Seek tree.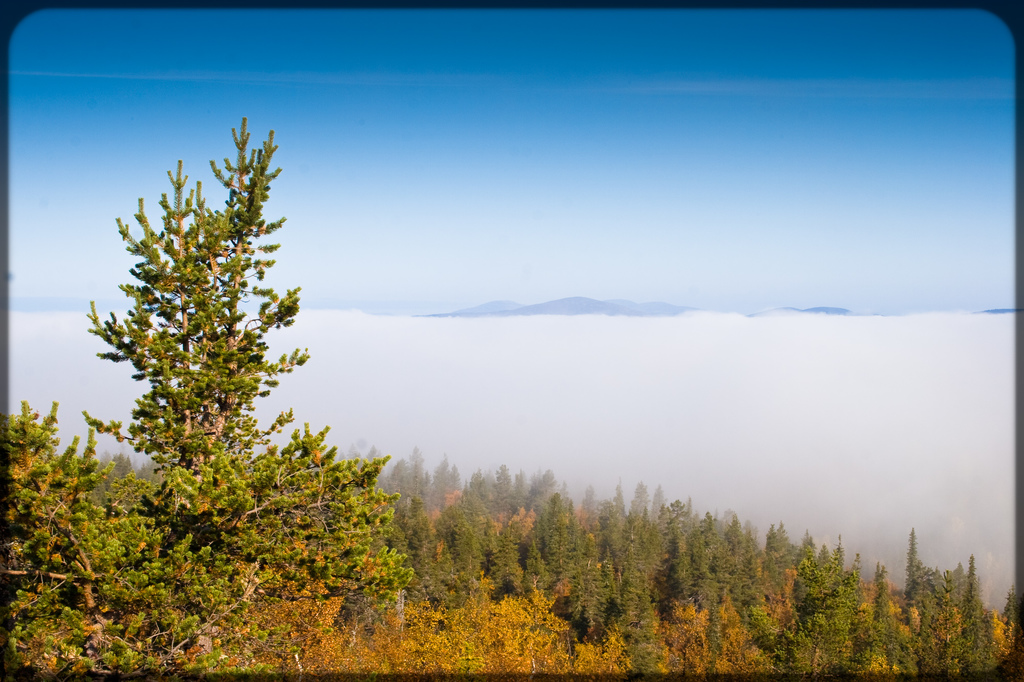
(72,113,325,577).
